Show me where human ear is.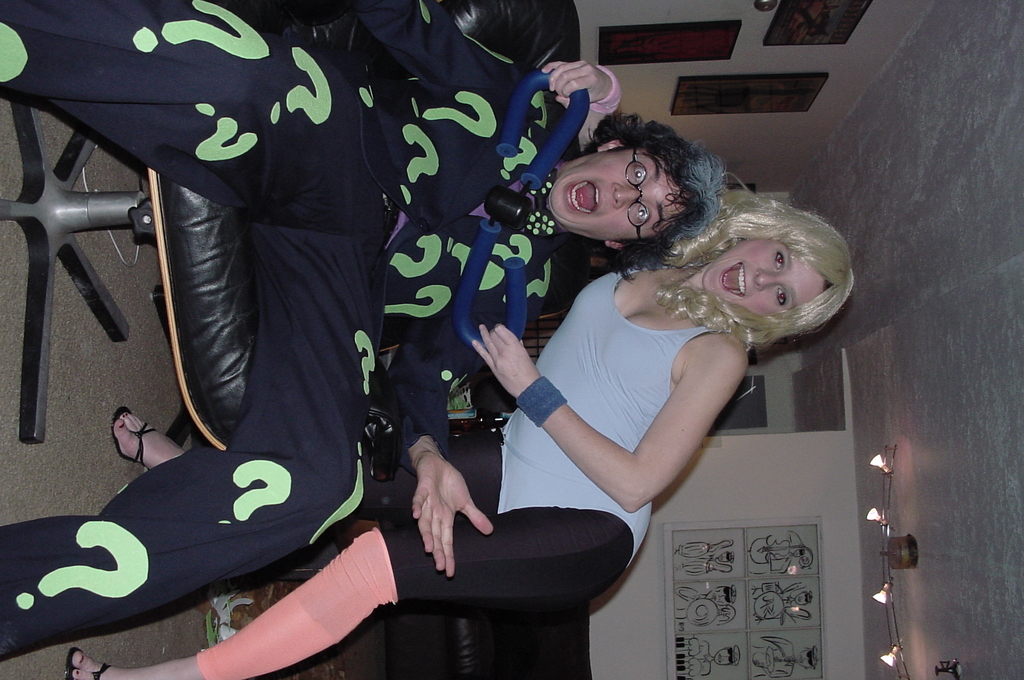
human ear is at left=600, top=139, right=622, bottom=149.
